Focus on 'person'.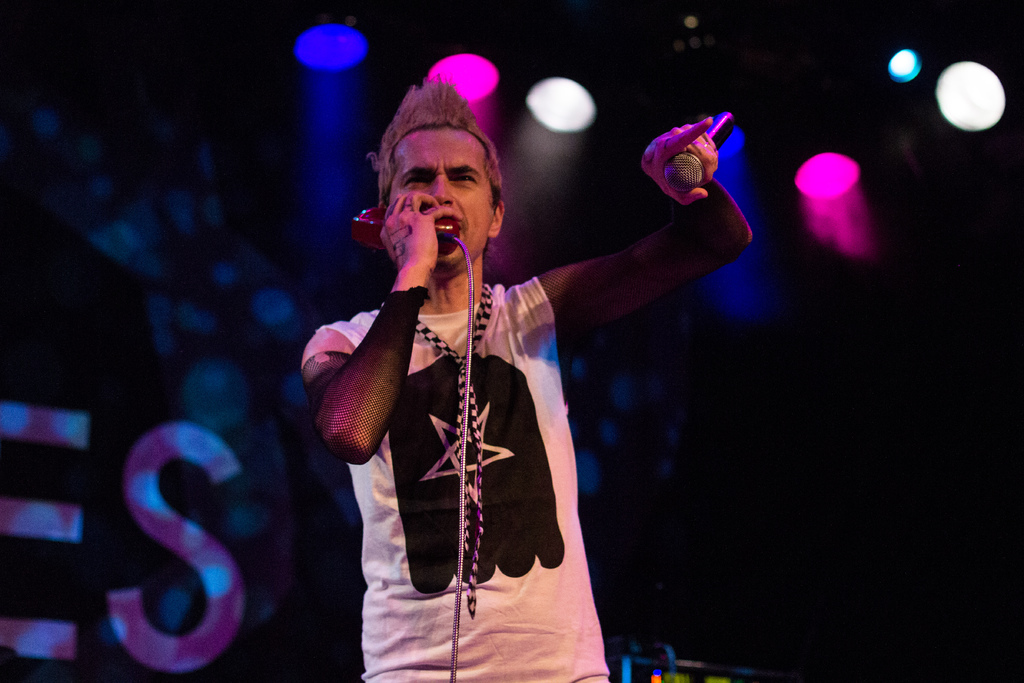
Focused at (left=313, top=55, right=717, bottom=678).
